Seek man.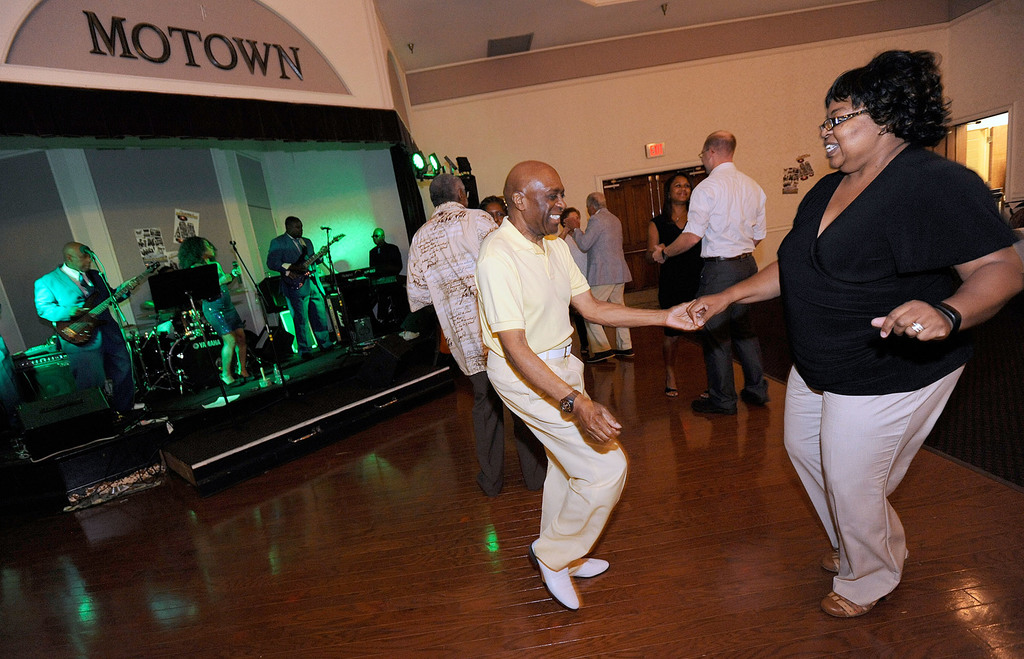
bbox(568, 188, 641, 361).
